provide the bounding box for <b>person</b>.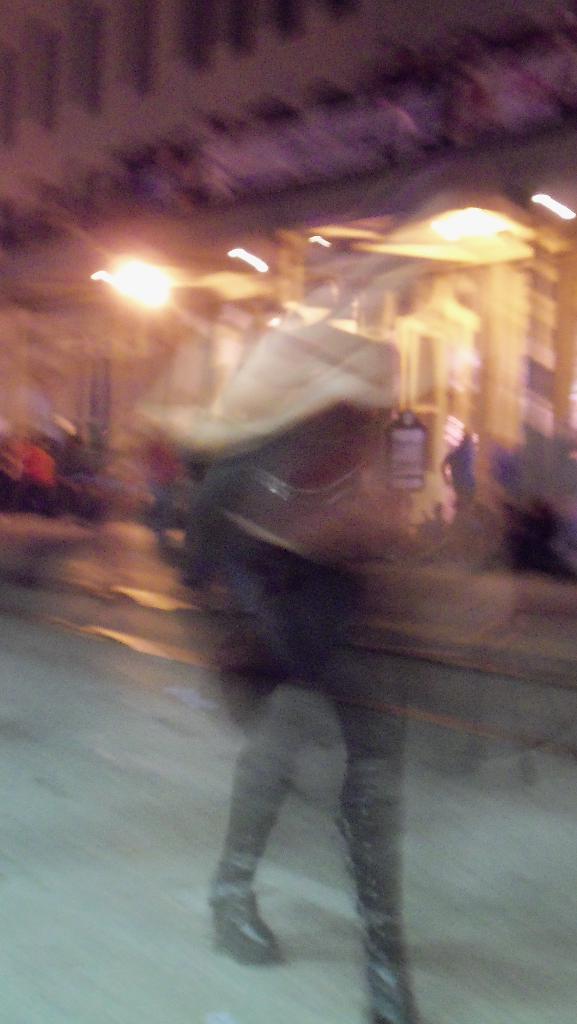
detection(140, 328, 422, 1023).
